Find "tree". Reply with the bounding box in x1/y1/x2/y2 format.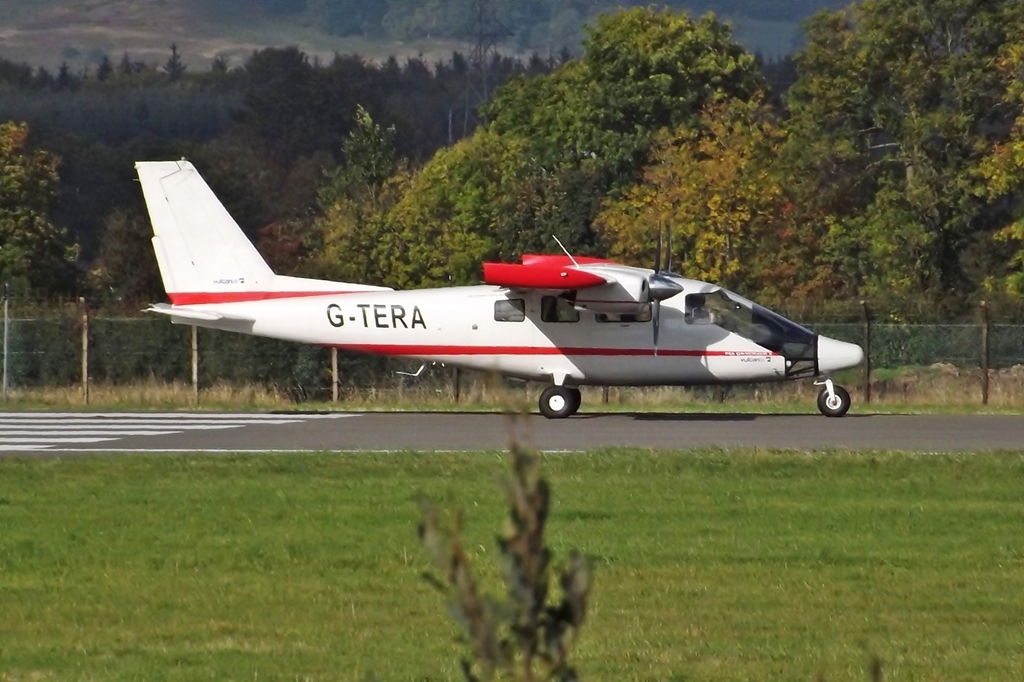
773/20/1019/366.
